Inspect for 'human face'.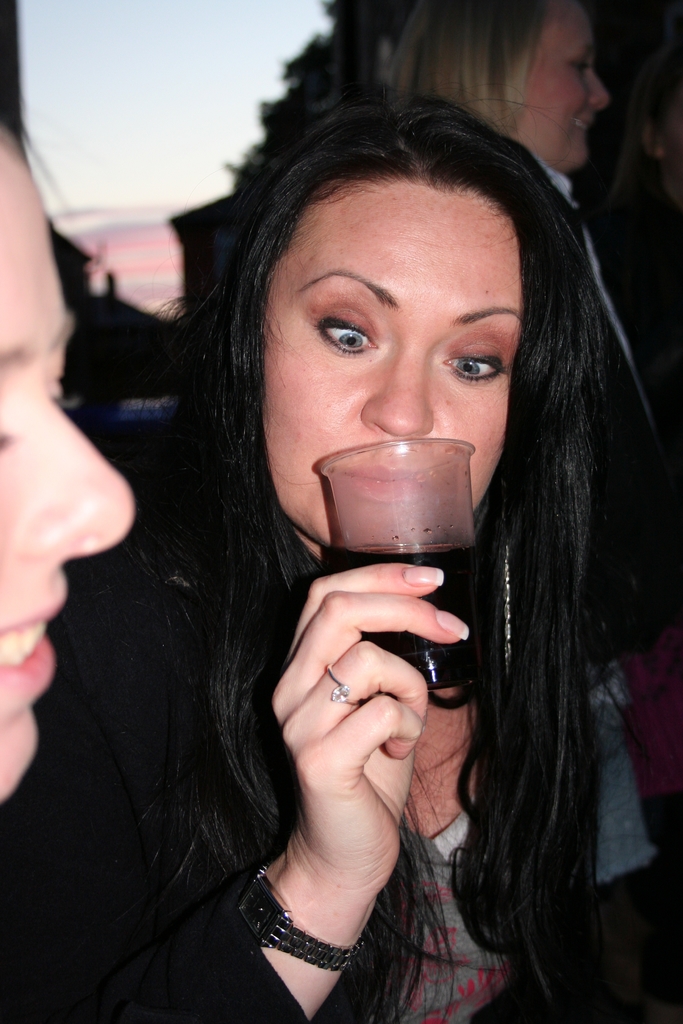
Inspection: x1=0, y1=127, x2=134, y2=795.
